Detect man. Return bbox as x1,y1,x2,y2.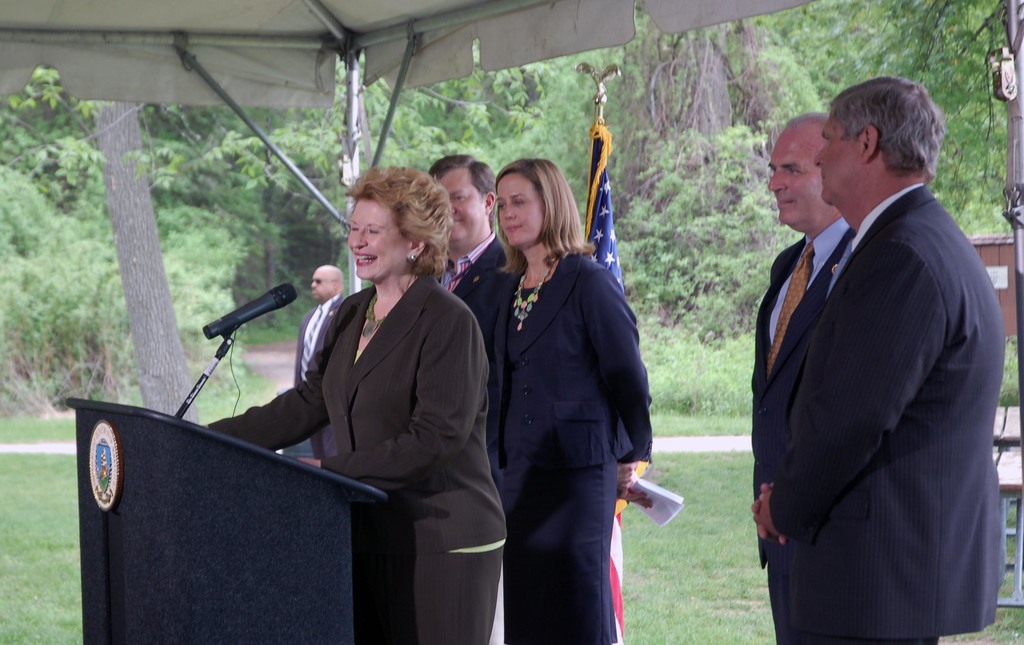
740,113,861,644.
